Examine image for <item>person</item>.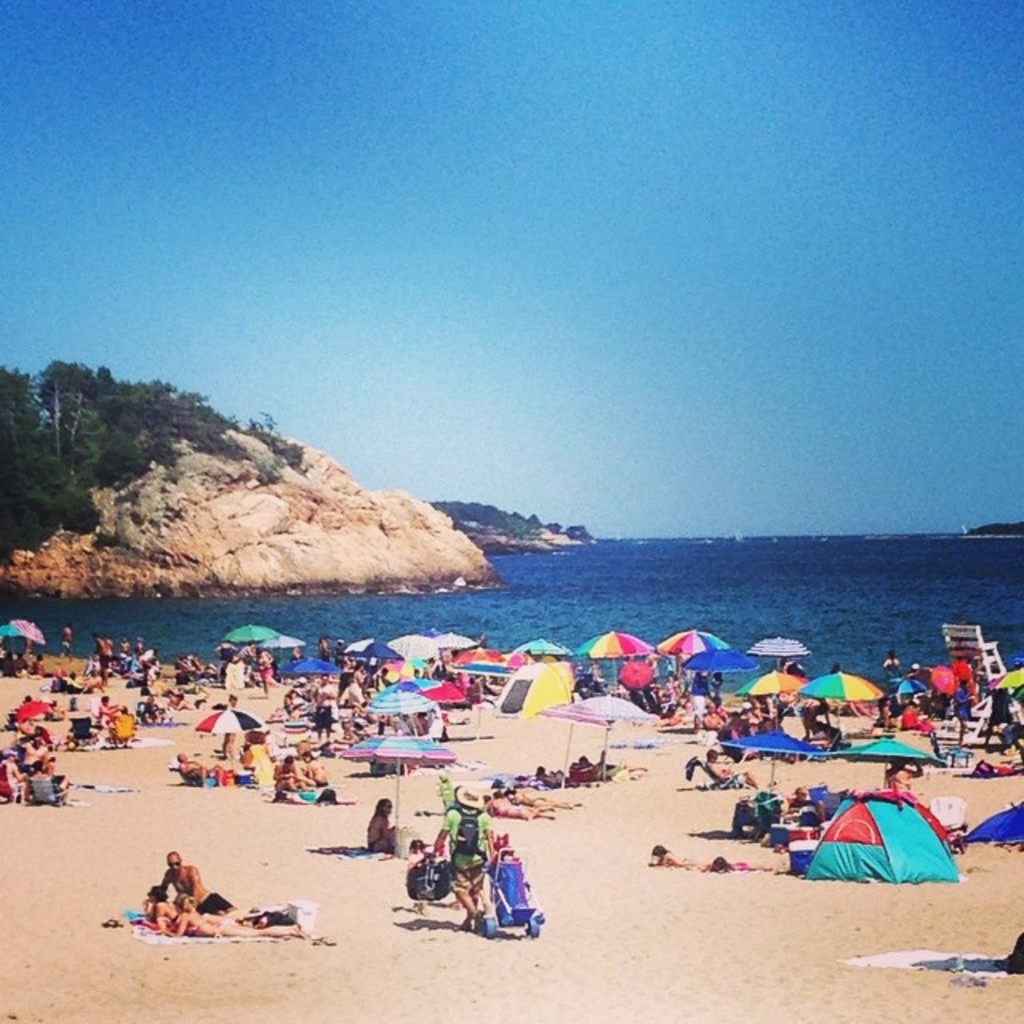
Examination result: x1=304, y1=750, x2=318, y2=789.
